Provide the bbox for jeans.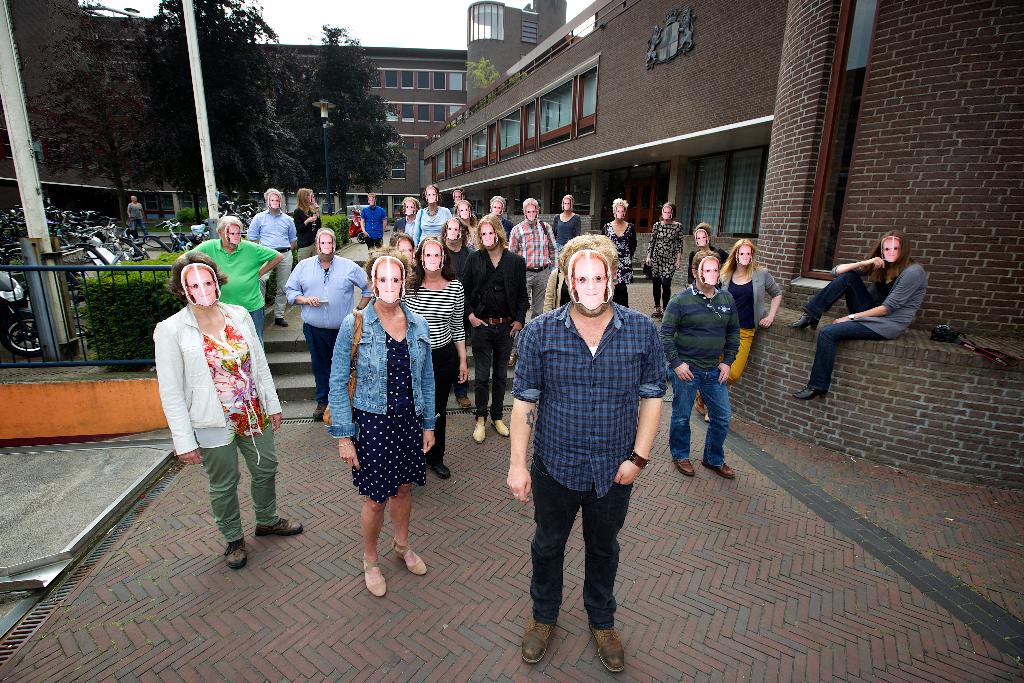
(303, 328, 332, 409).
